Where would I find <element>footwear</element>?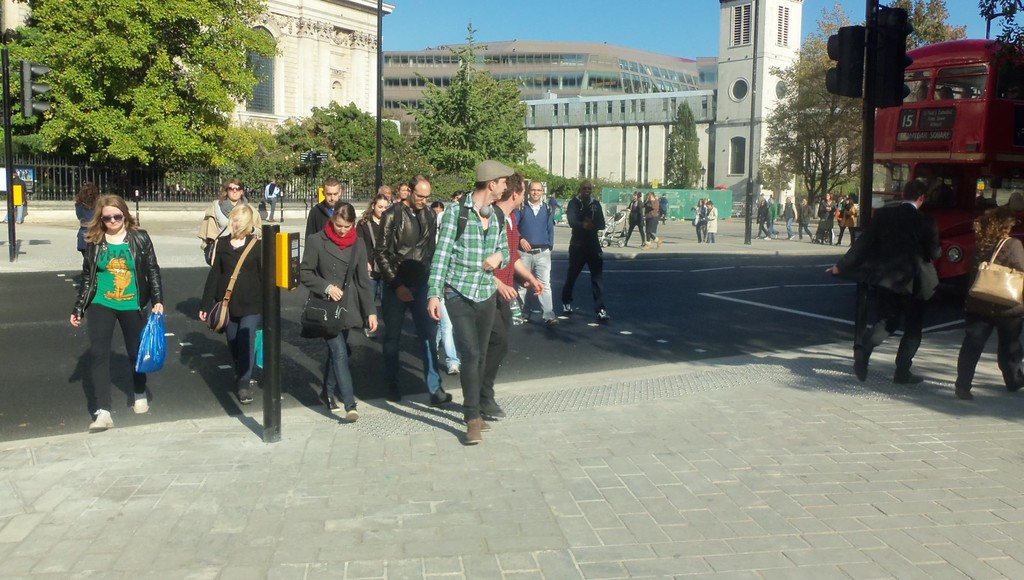
At BBox(765, 237, 770, 241).
